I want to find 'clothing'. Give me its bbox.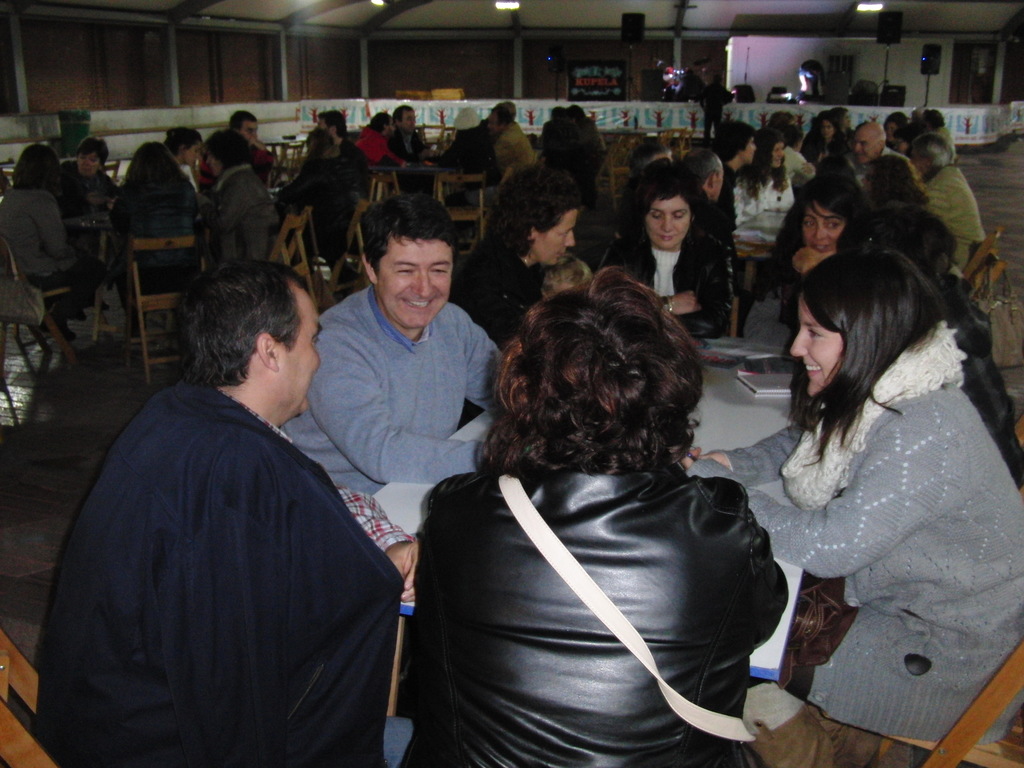
box(115, 183, 207, 284).
